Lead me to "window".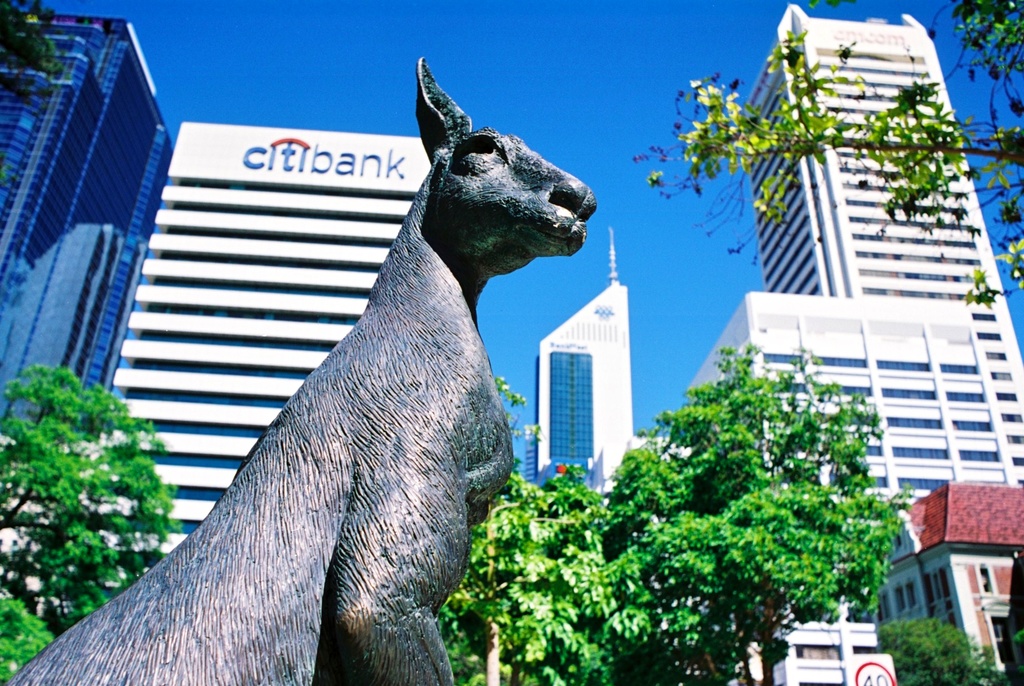
Lead to crop(984, 332, 1002, 336).
